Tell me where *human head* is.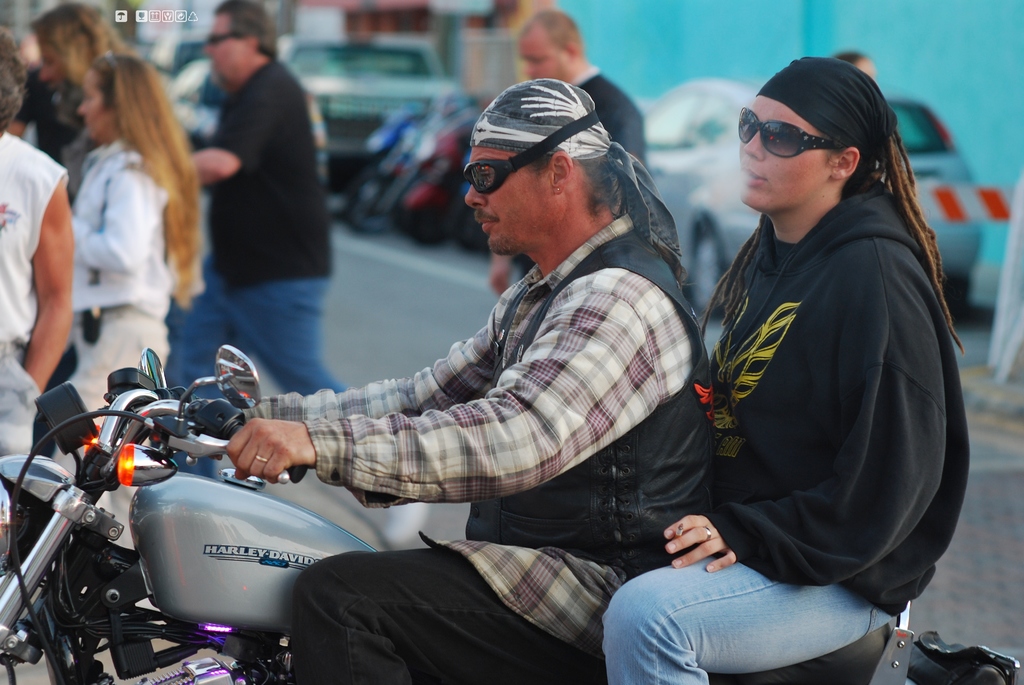
*human head* is at box(836, 47, 879, 75).
